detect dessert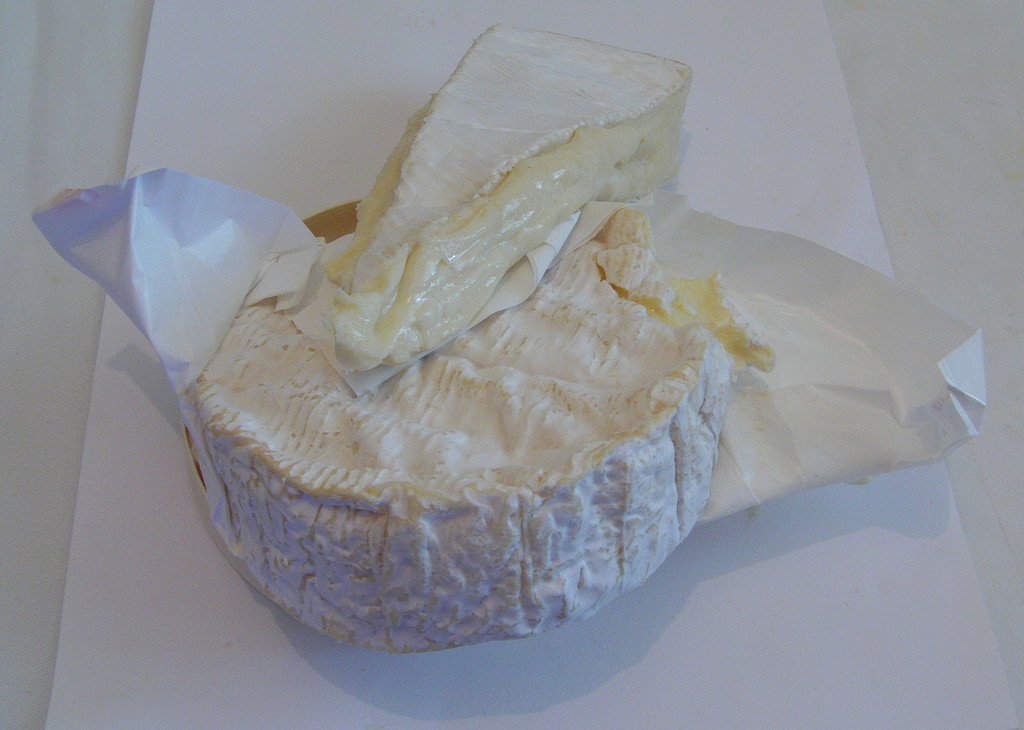
186:206:762:655
